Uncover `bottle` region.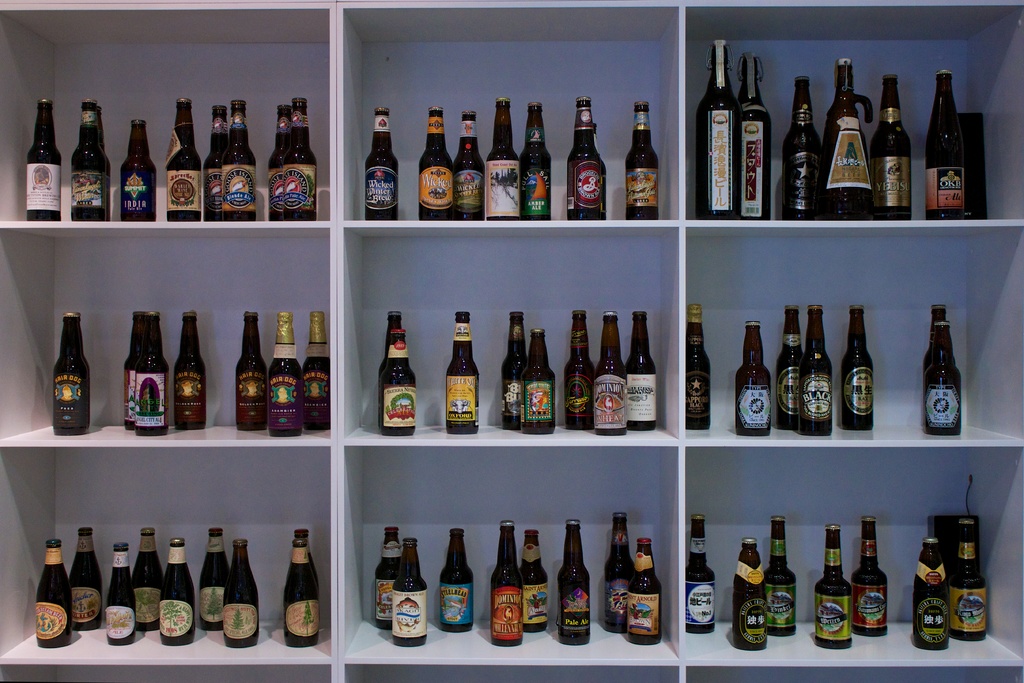
Uncovered: region(436, 525, 477, 633).
